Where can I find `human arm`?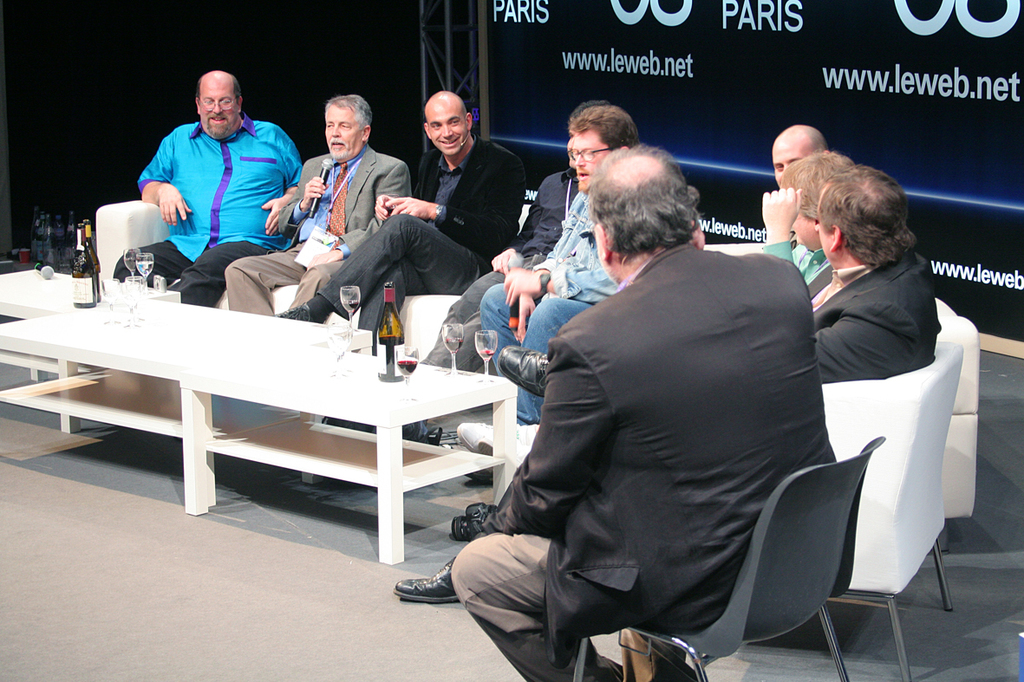
You can find it at (488, 251, 619, 302).
